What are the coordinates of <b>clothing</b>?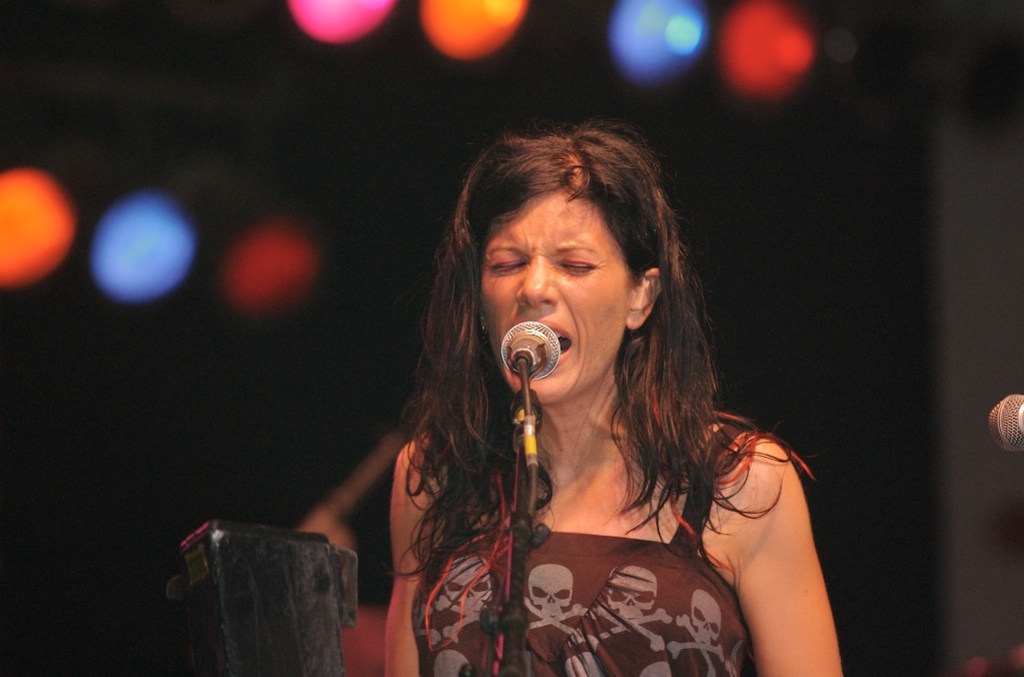
x1=365 y1=336 x2=801 y2=657.
